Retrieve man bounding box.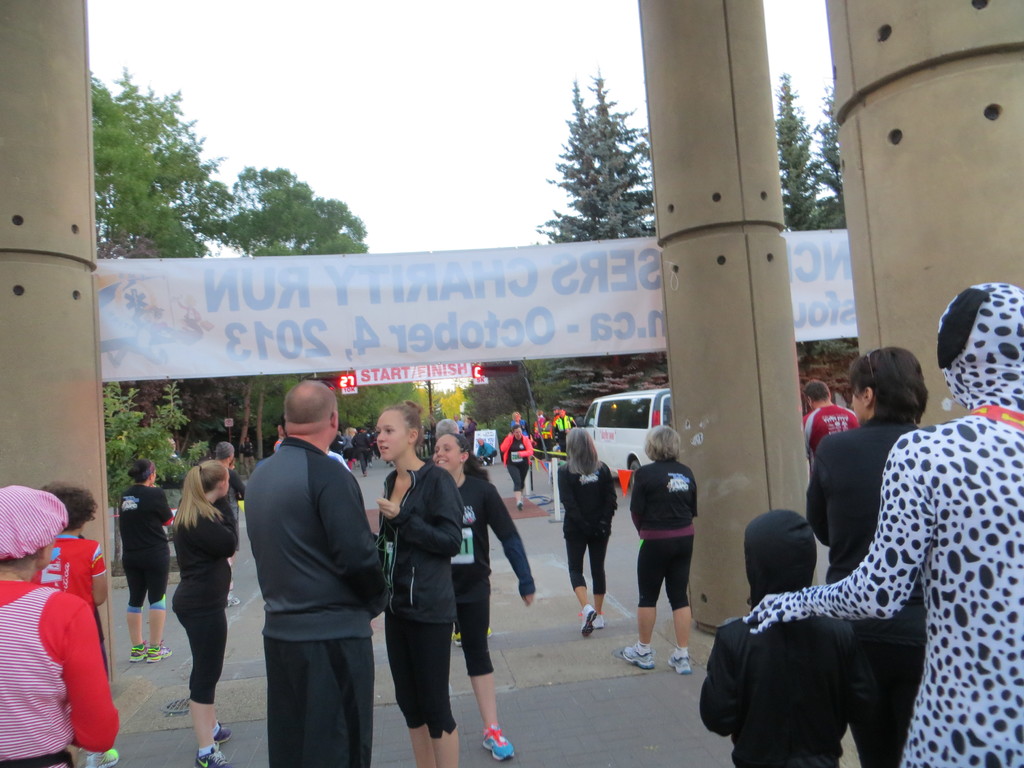
Bounding box: {"x1": 803, "y1": 380, "x2": 856, "y2": 470}.
